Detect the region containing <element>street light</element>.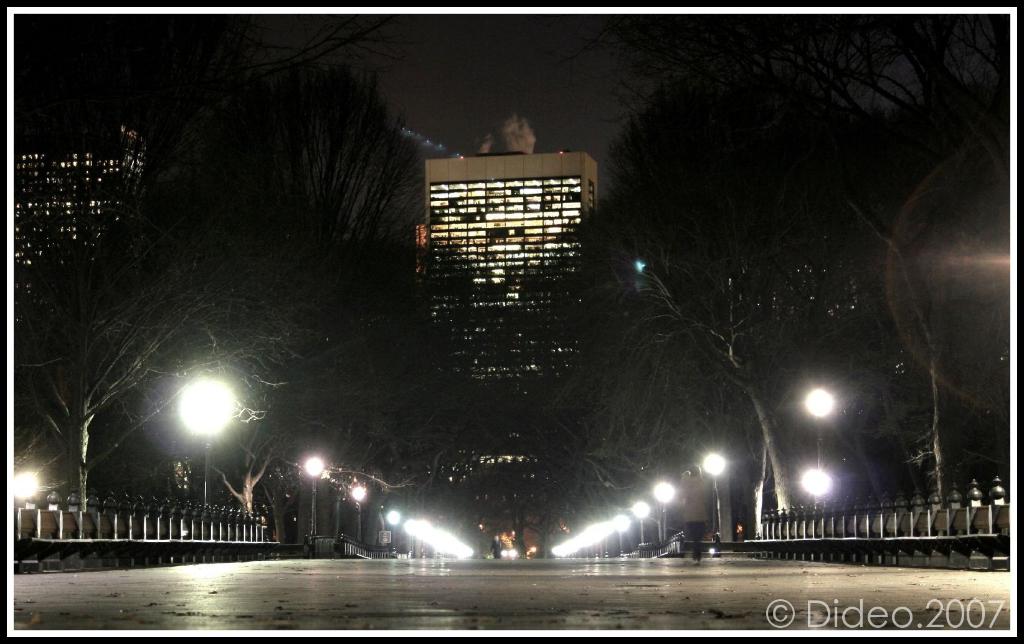
locate(648, 477, 677, 538).
